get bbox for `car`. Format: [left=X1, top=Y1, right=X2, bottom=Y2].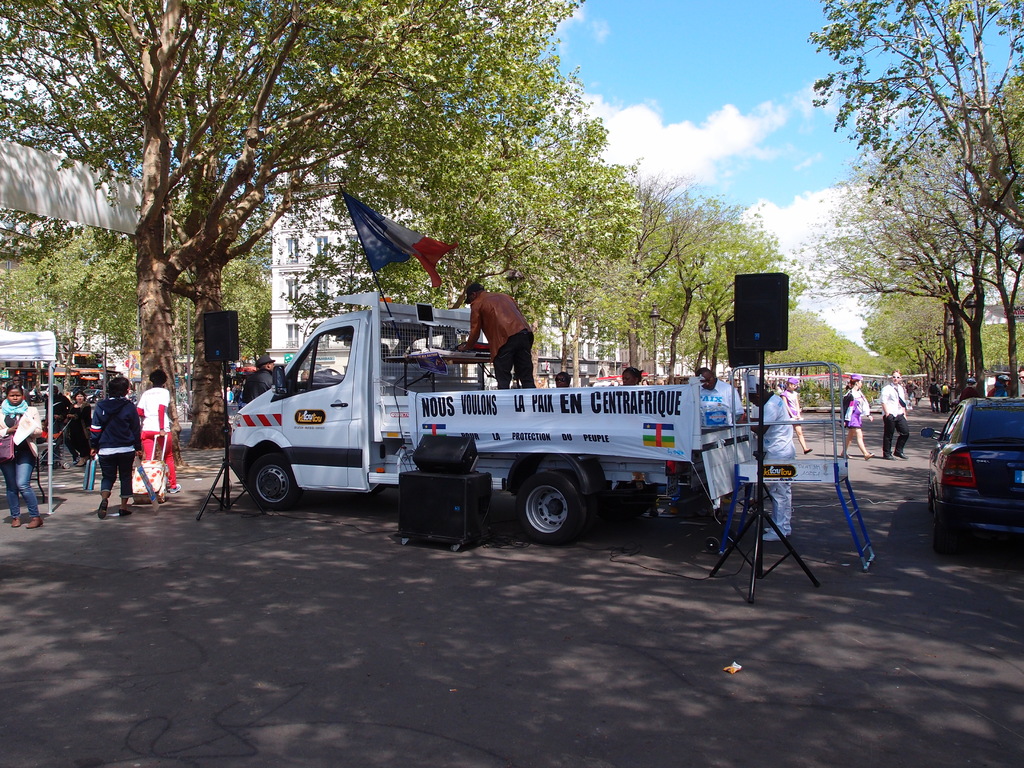
[left=83, top=385, right=106, bottom=401].
